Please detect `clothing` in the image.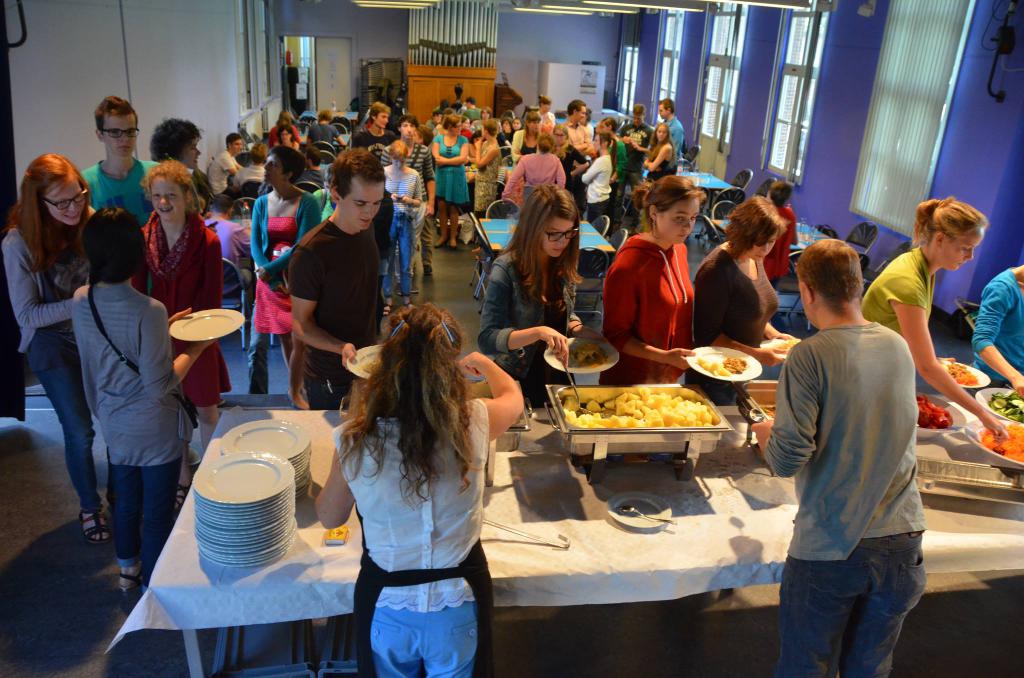
BBox(79, 286, 196, 574).
